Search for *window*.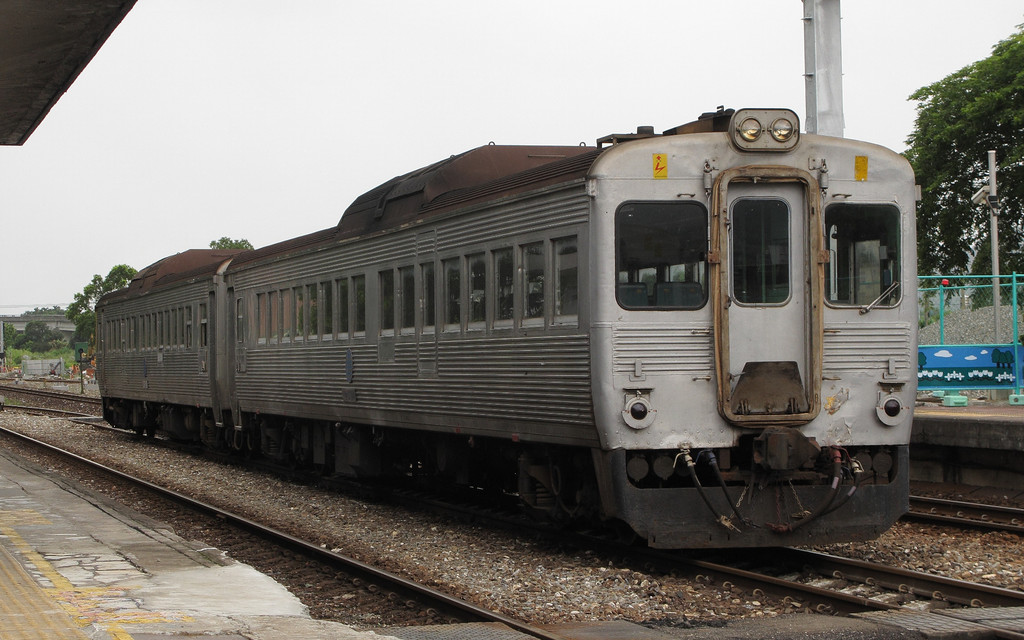
Found at (x1=283, y1=289, x2=289, y2=340).
